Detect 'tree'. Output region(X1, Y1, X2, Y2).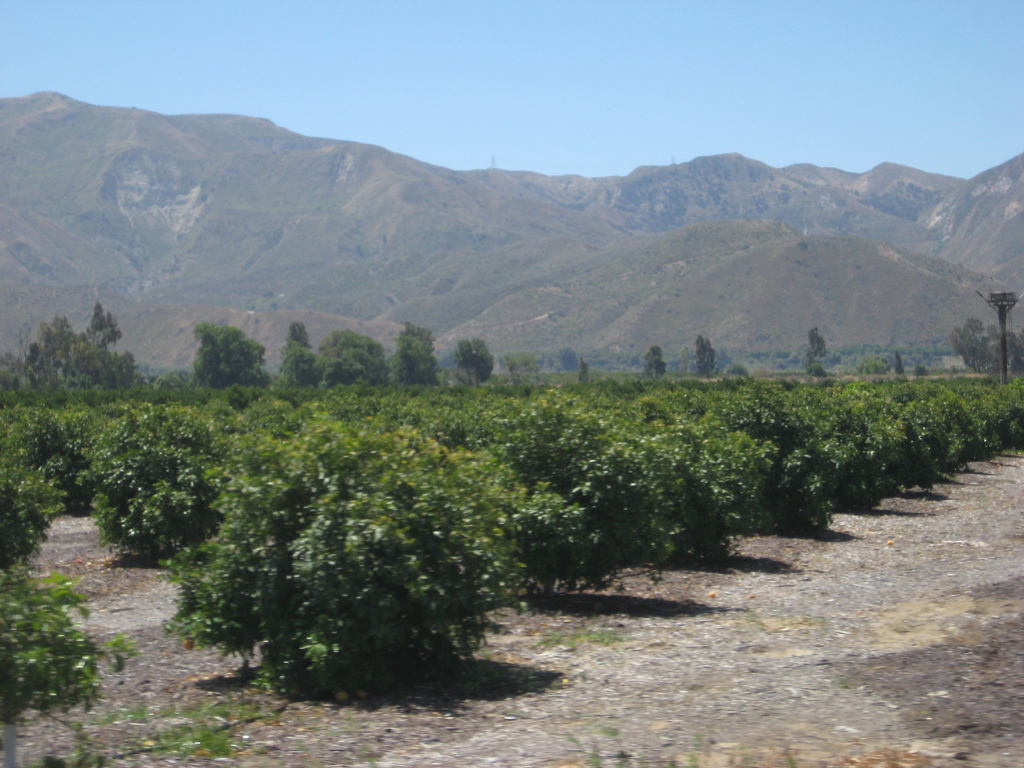
region(970, 286, 1020, 388).
